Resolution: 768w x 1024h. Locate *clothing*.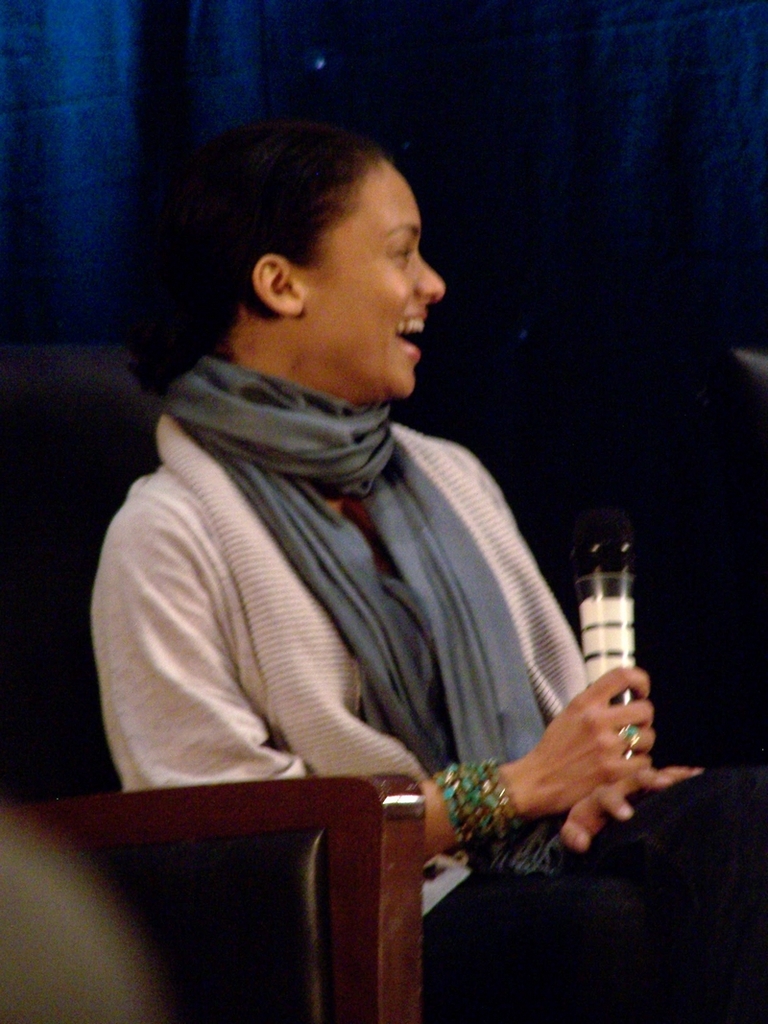
90,369,767,1023.
